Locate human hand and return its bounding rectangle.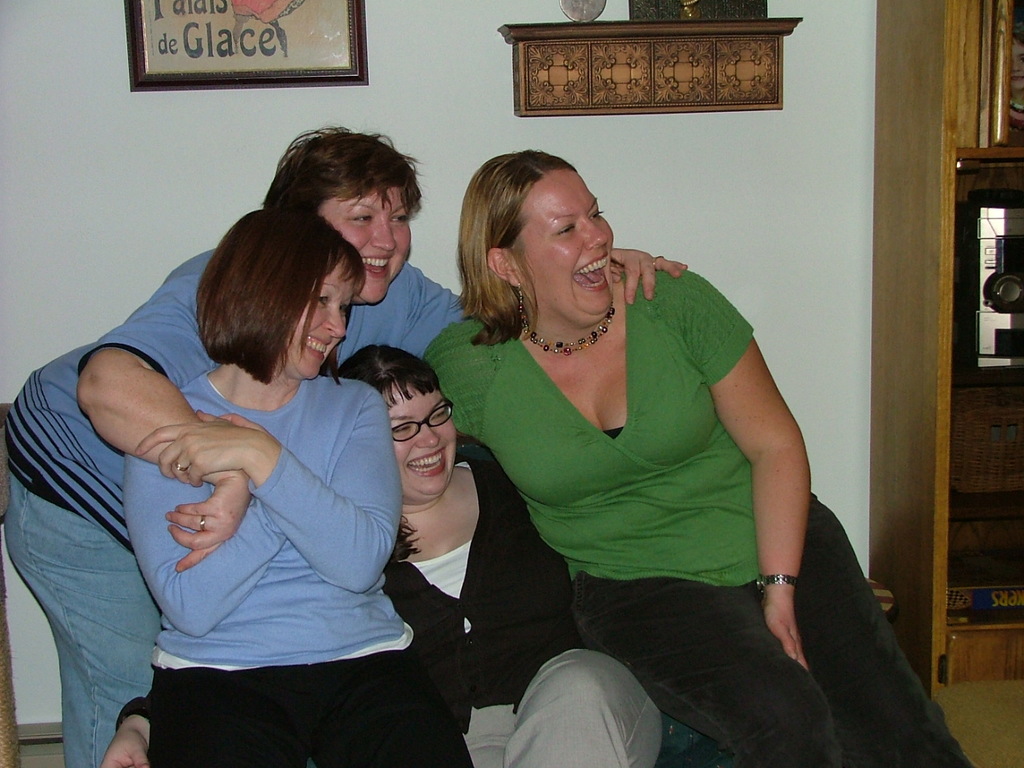
x1=97, y1=724, x2=150, y2=767.
